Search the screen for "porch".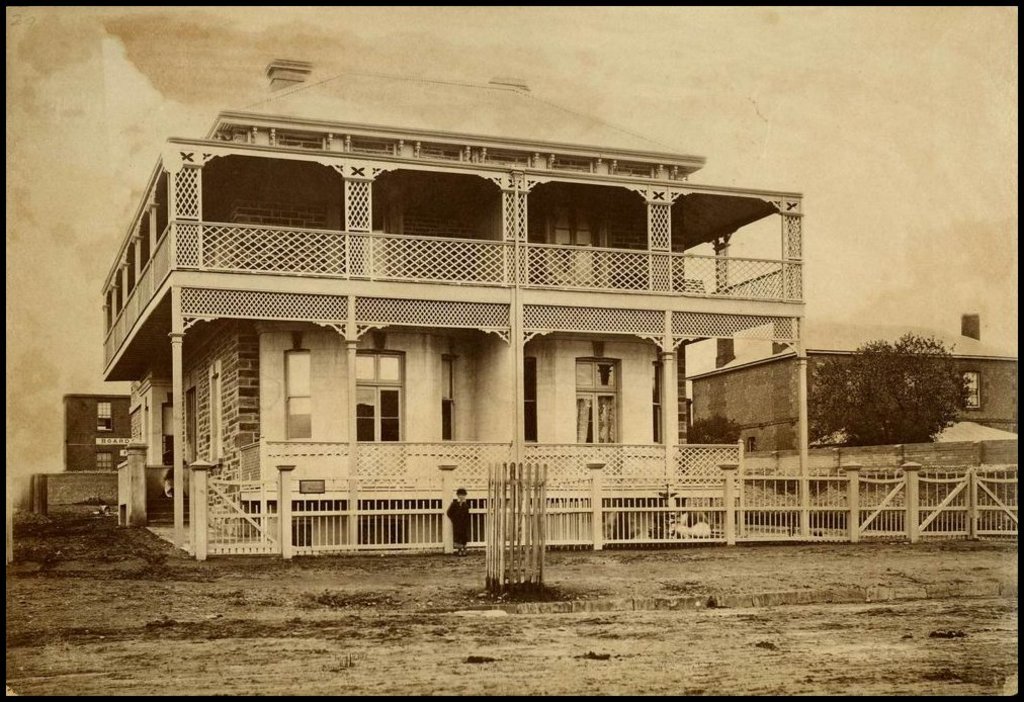
Found at bbox=(179, 225, 796, 302).
